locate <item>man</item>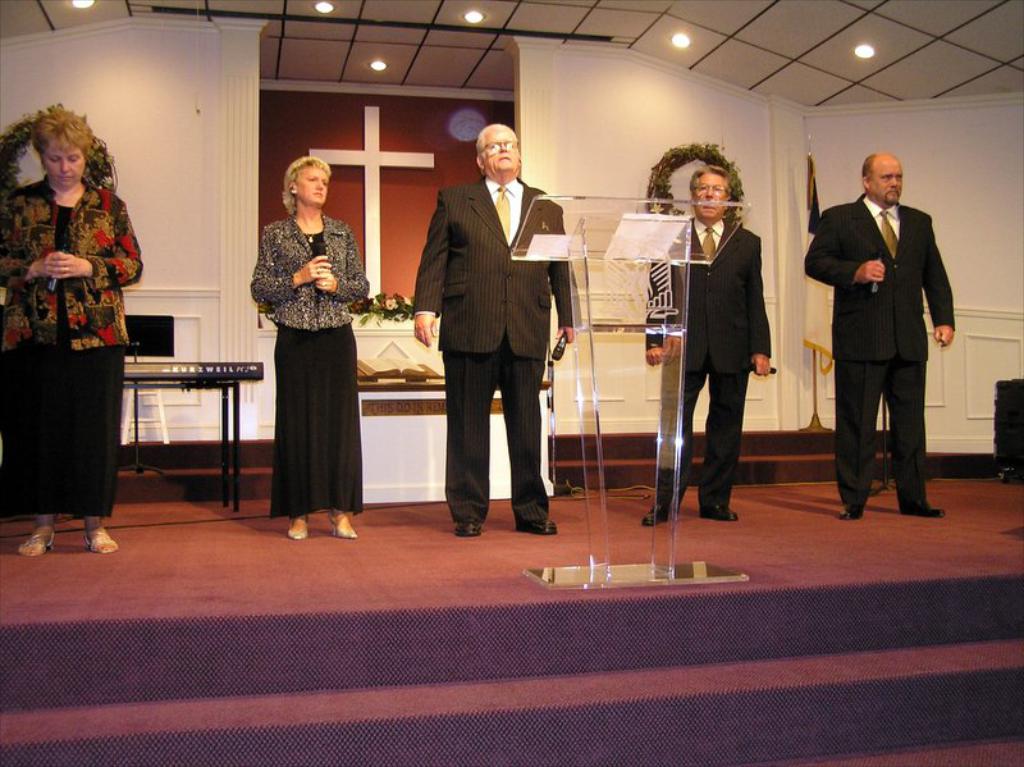
pyautogui.locateOnScreen(411, 124, 577, 539)
